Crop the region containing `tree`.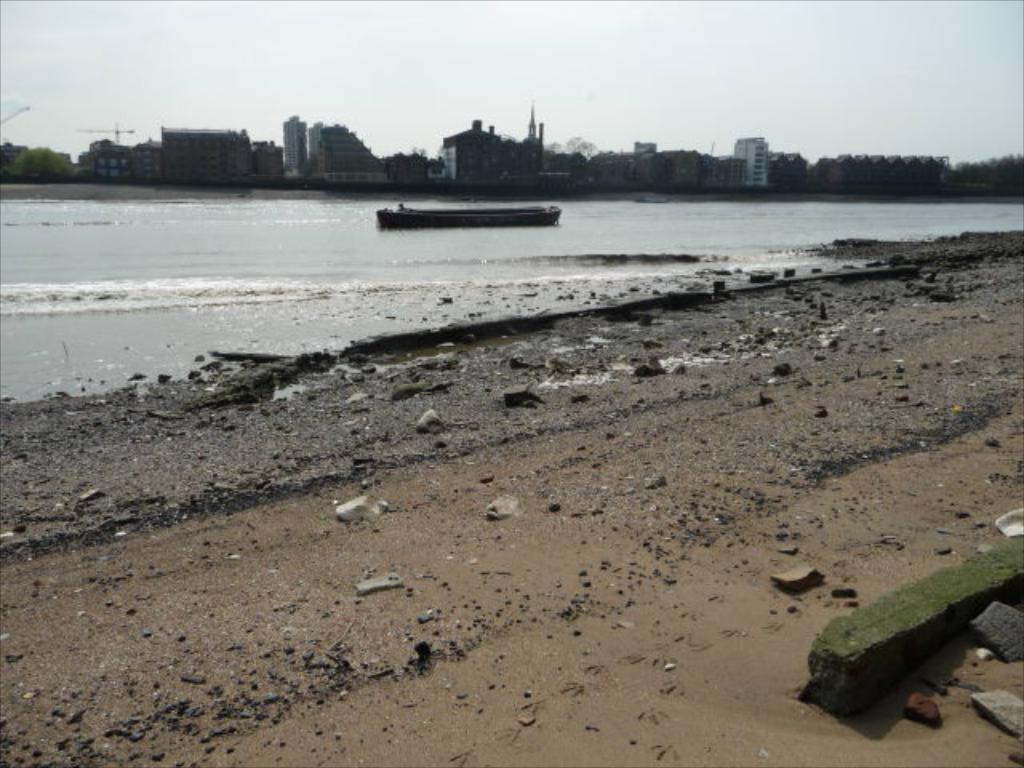
Crop region: detection(0, 144, 77, 179).
